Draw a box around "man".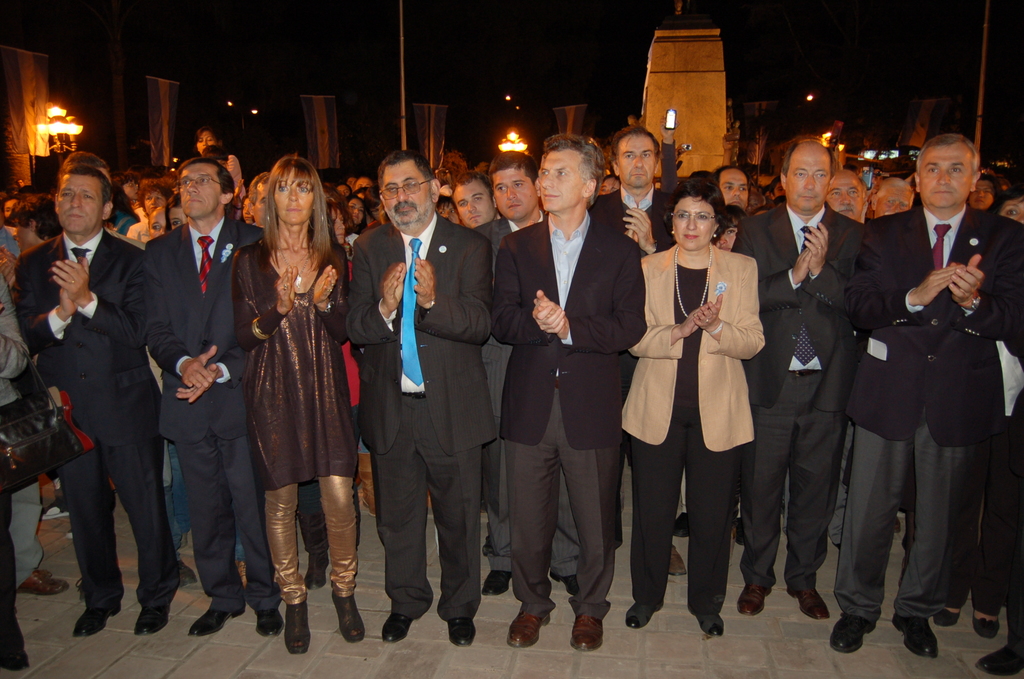
bbox=[451, 165, 504, 229].
